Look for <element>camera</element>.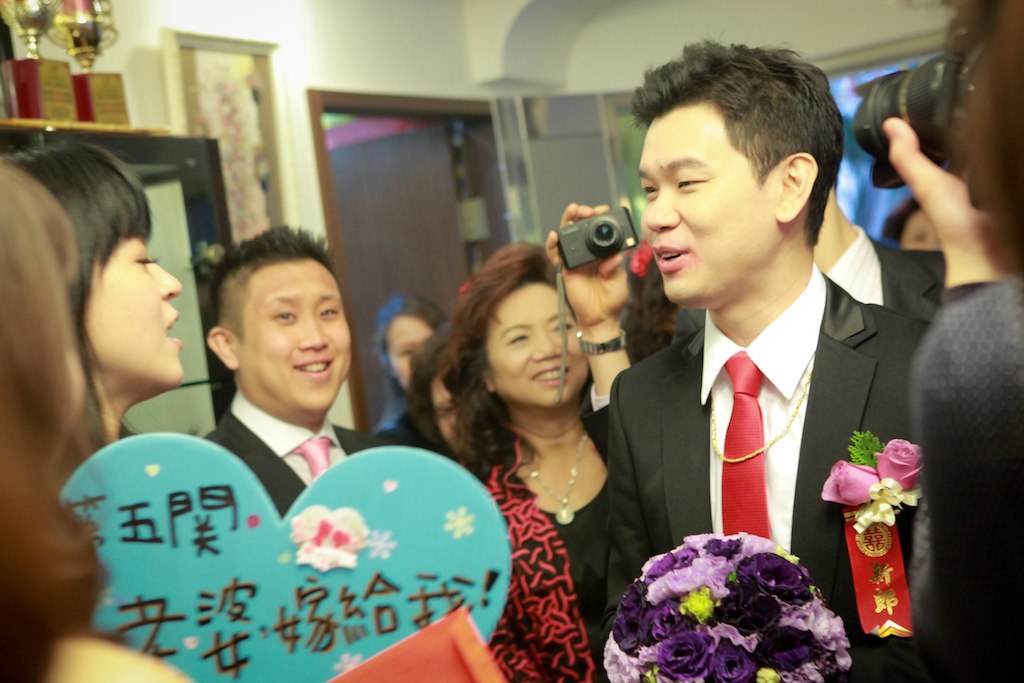
Found: box(850, 53, 959, 191).
